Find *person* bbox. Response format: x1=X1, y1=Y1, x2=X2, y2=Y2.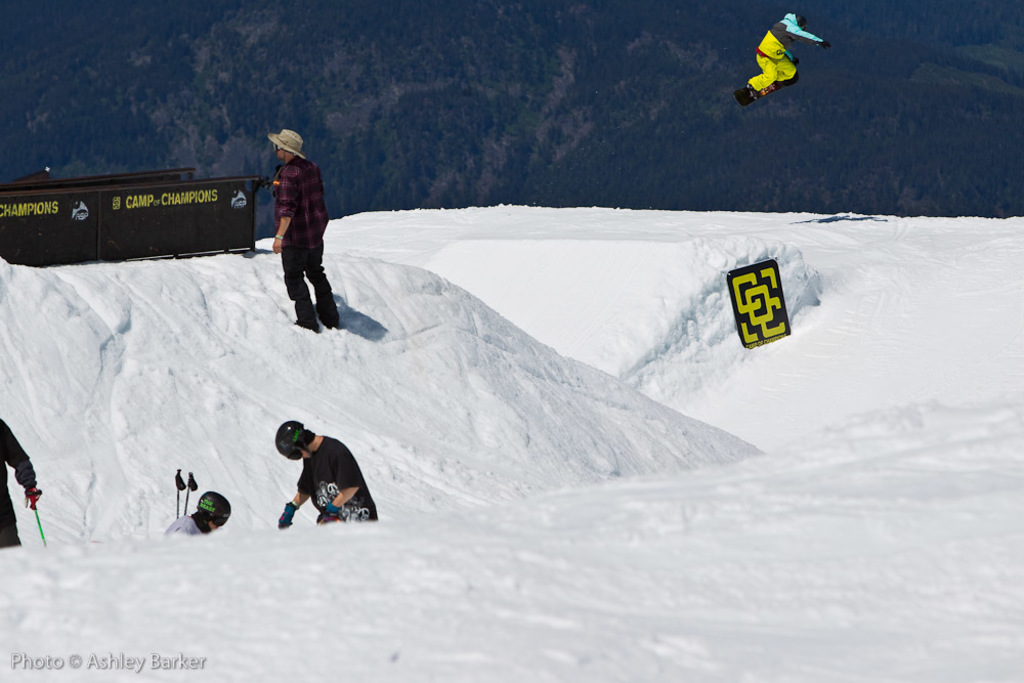
x1=271, y1=420, x2=389, y2=524.
